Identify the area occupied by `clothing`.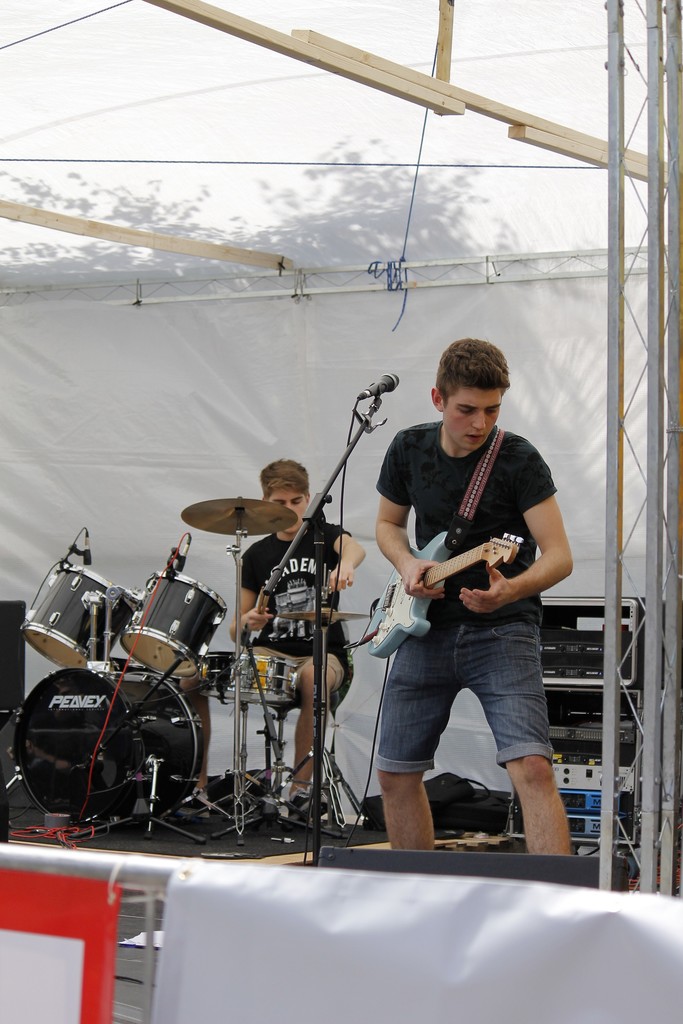
Area: 377, 418, 557, 775.
